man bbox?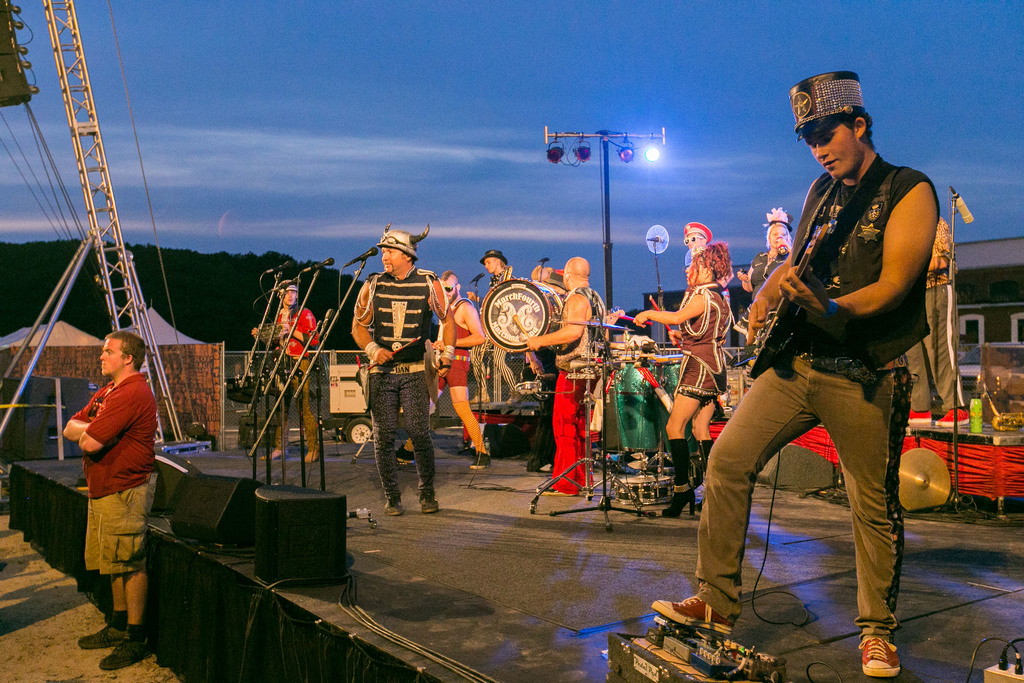
348, 220, 460, 520
